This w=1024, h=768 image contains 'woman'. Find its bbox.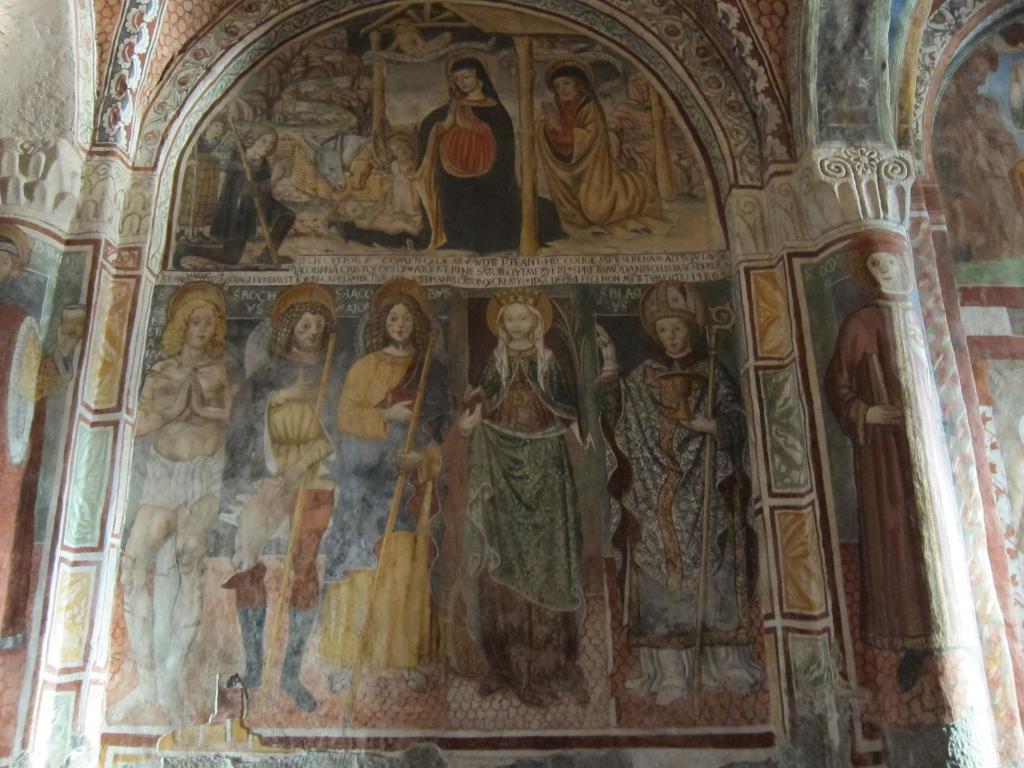
pyautogui.locateOnScreen(219, 286, 337, 694).
